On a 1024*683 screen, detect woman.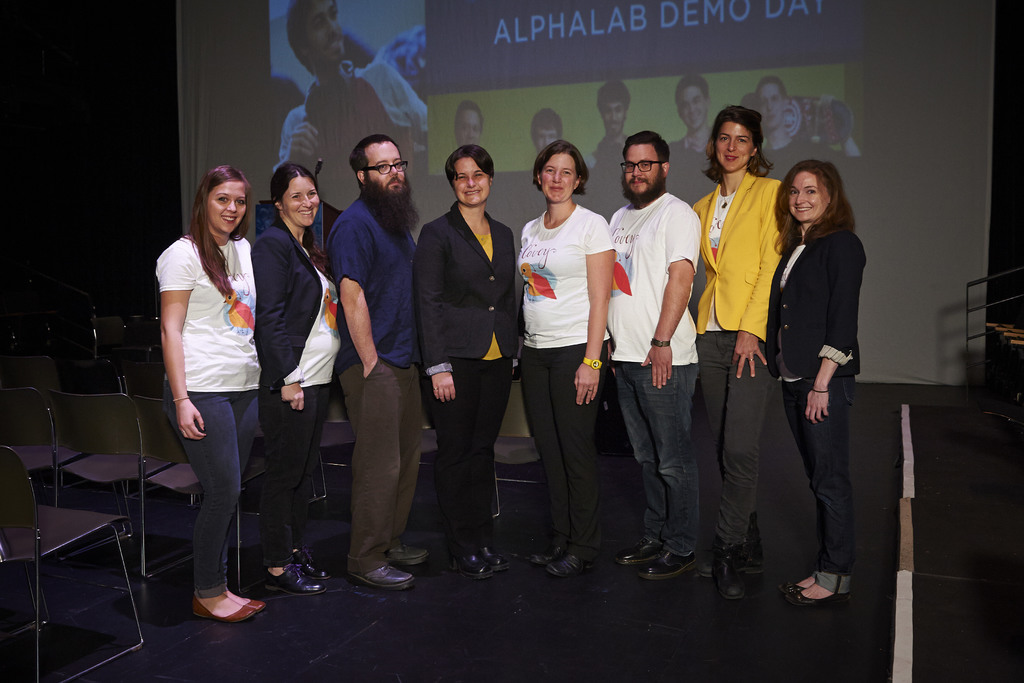
x1=684 y1=106 x2=795 y2=602.
